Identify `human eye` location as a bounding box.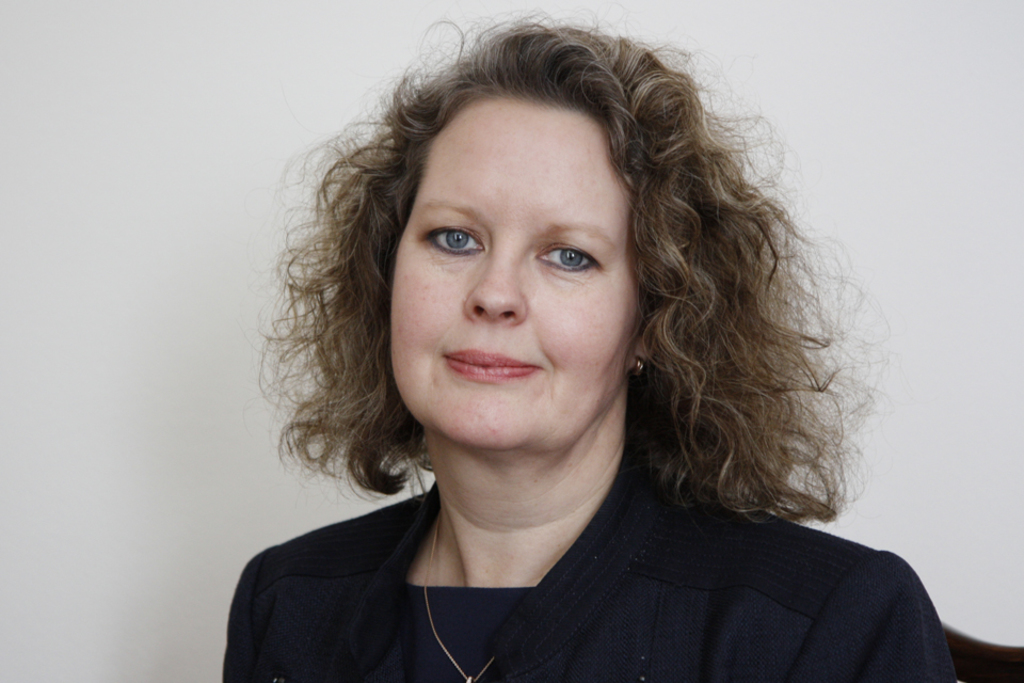
(x1=418, y1=215, x2=489, y2=264).
